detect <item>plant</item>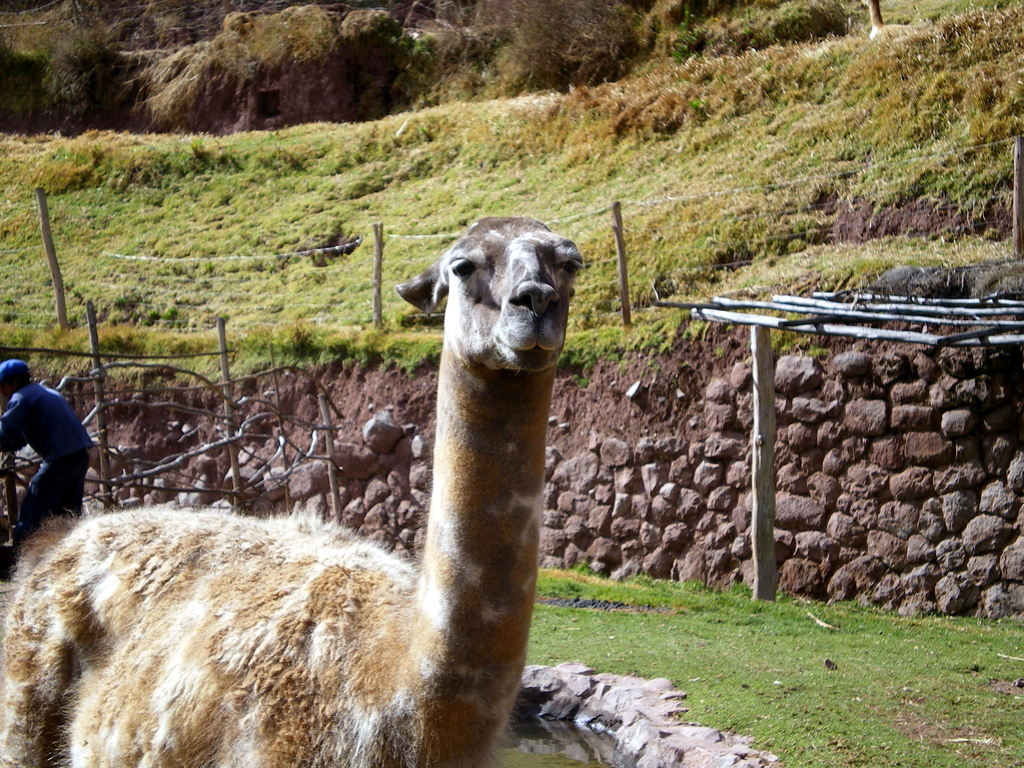
(left=809, top=1, right=870, bottom=36)
